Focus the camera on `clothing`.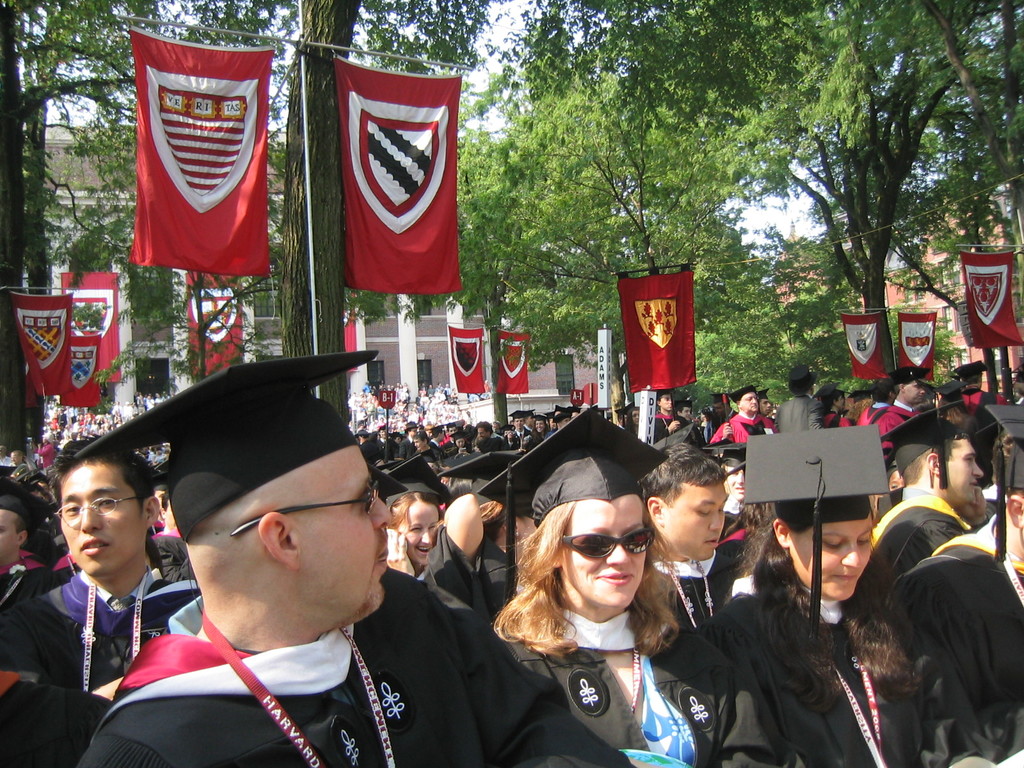
Focus region: 512/459/787/767.
